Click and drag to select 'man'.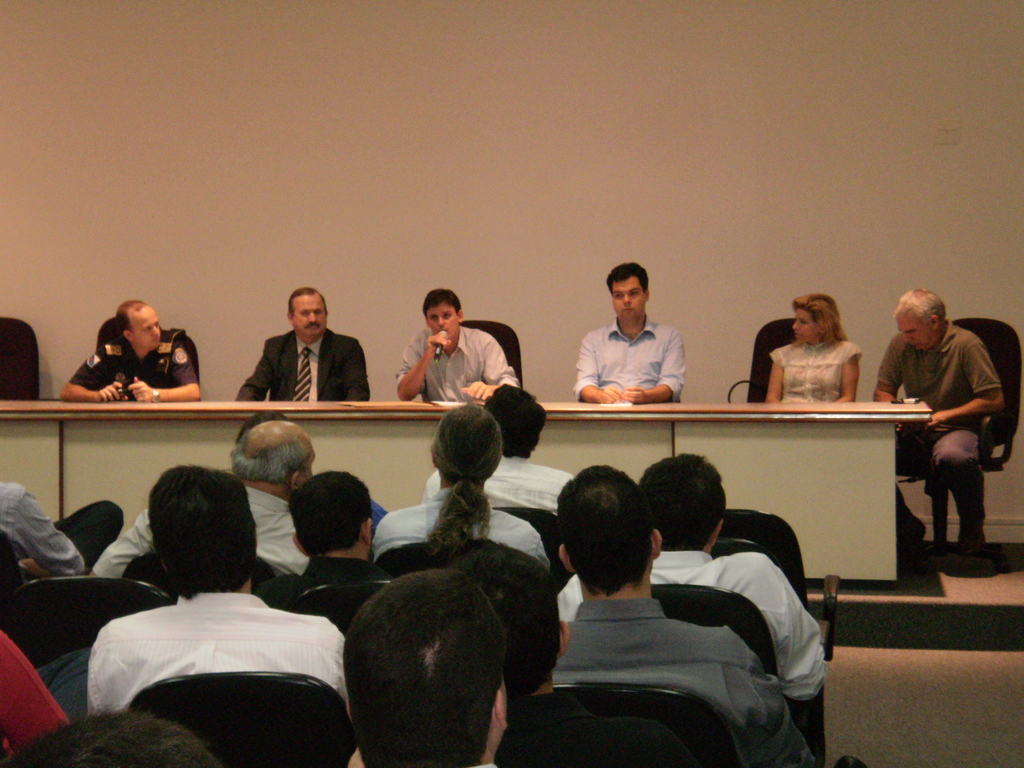
Selection: bbox(568, 263, 686, 408).
